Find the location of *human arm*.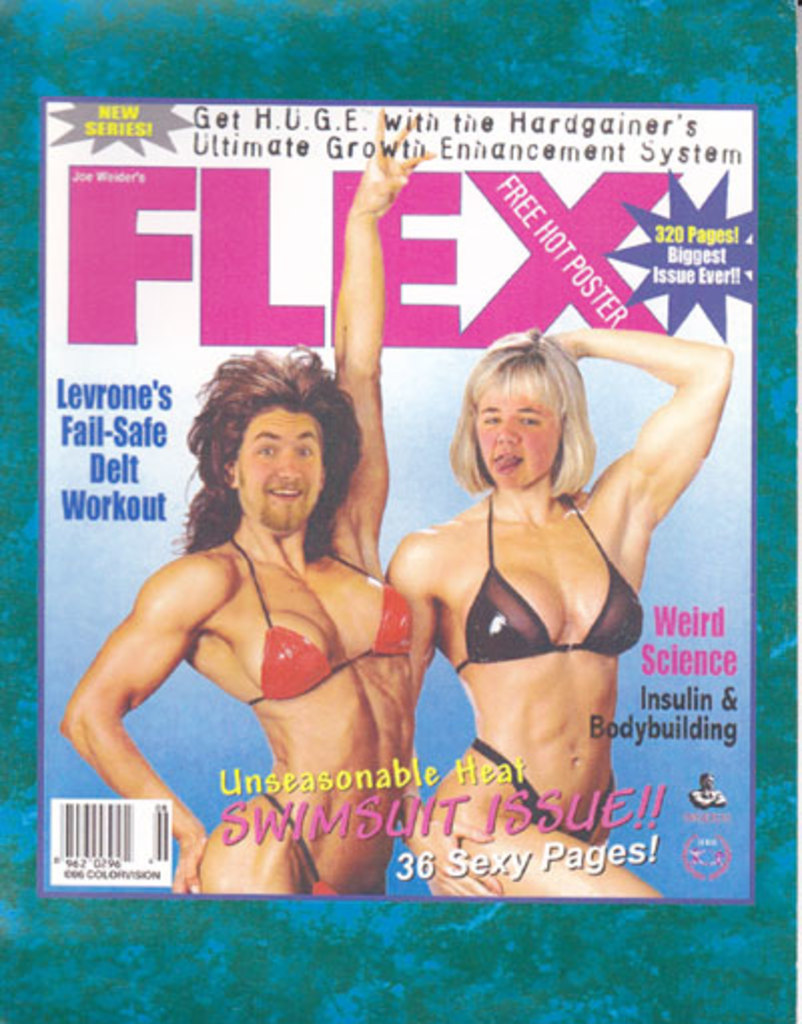
Location: locate(319, 102, 445, 577).
